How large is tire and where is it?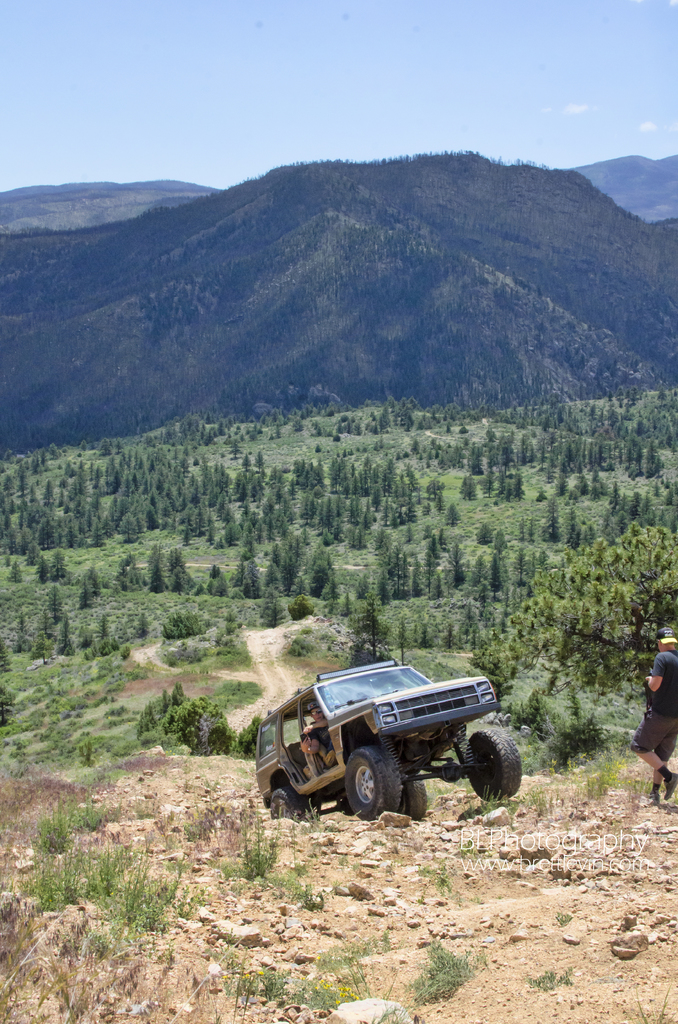
Bounding box: select_region(269, 790, 299, 824).
